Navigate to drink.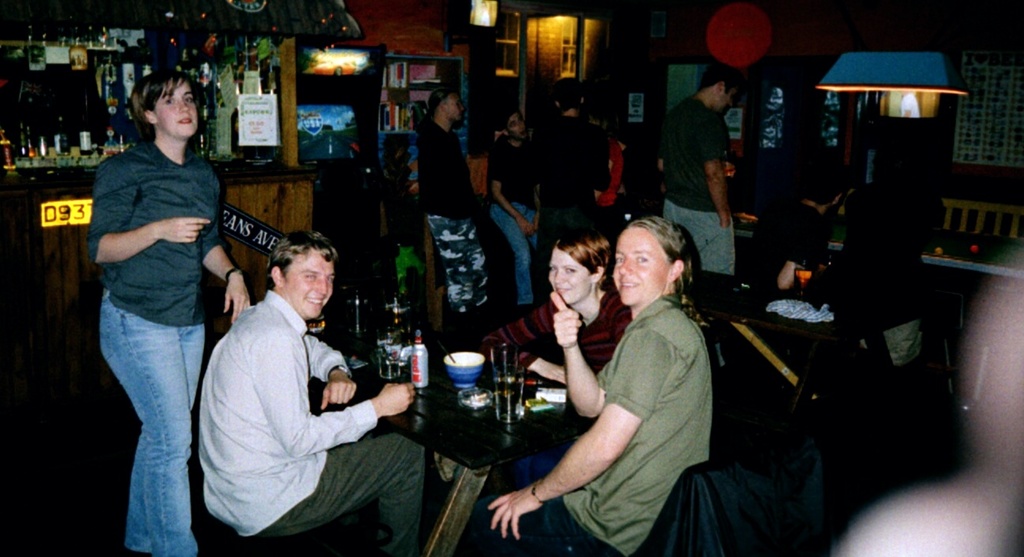
Navigation target: detection(0, 138, 18, 171).
